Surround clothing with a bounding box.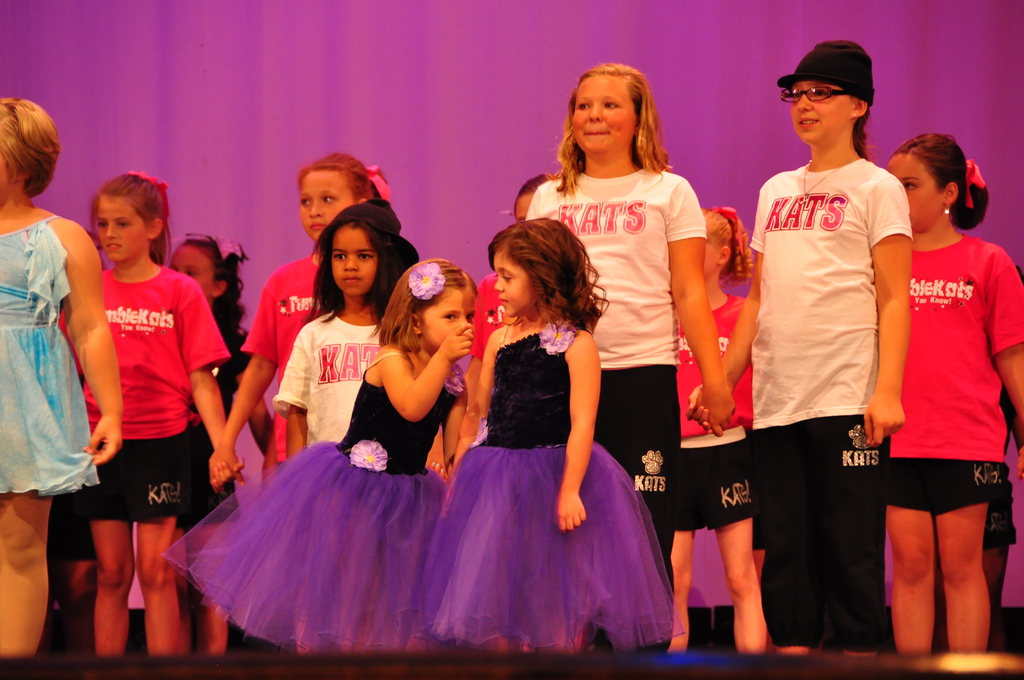
404, 314, 682, 645.
